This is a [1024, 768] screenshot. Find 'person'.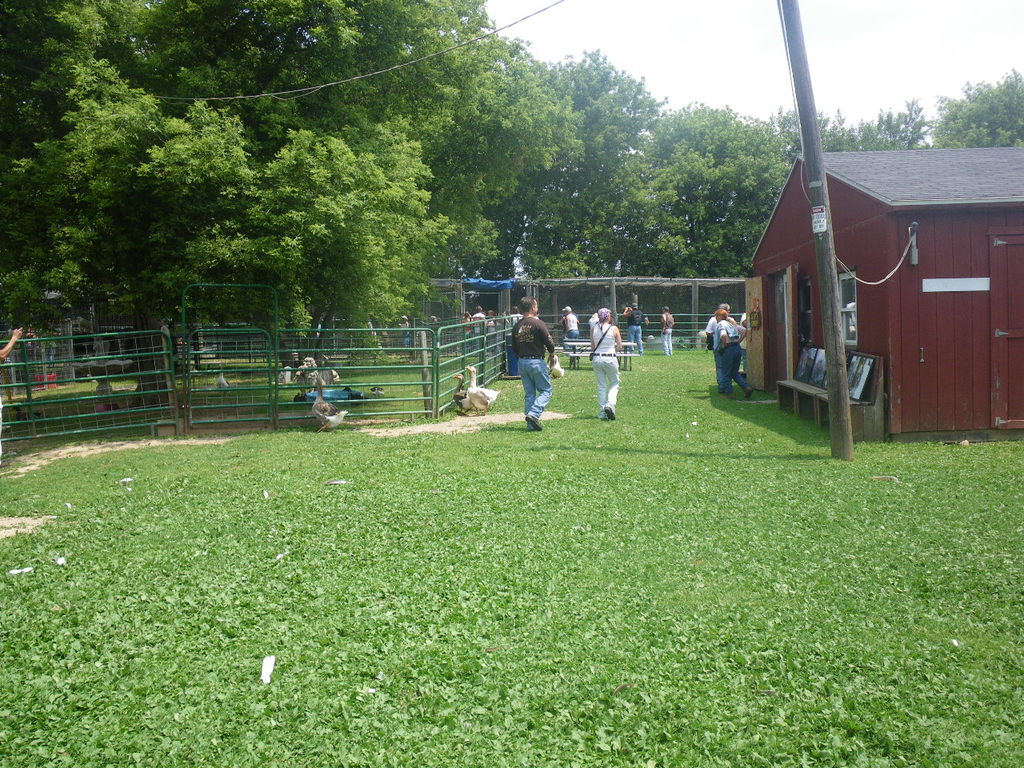
Bounding box: 737,309,746,375.
